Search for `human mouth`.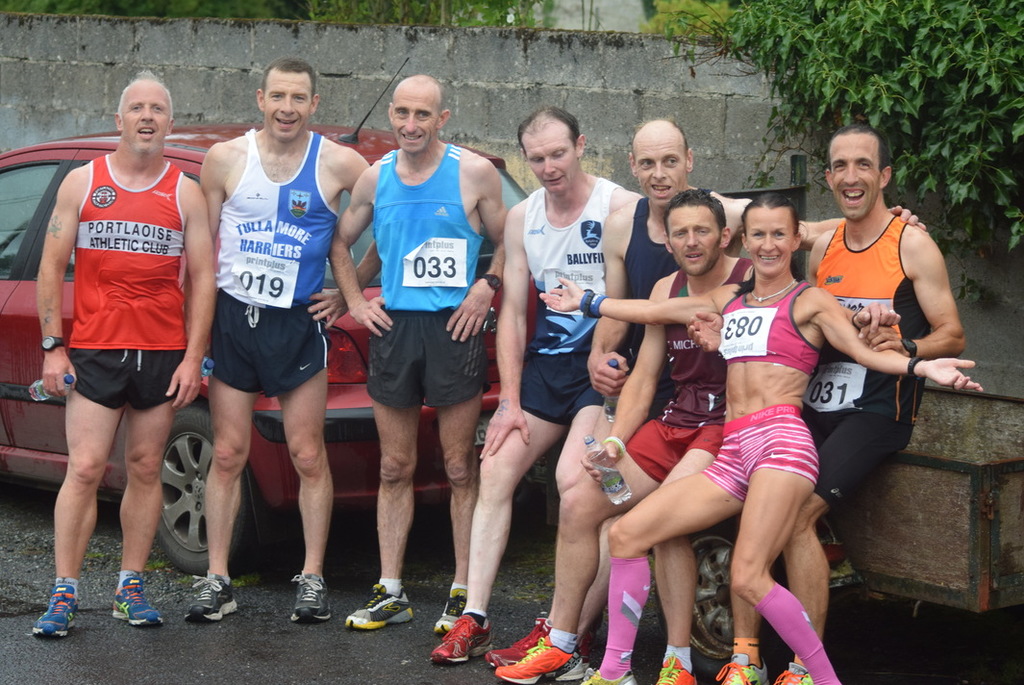
Found at <box>136,124,159,140</box>.
